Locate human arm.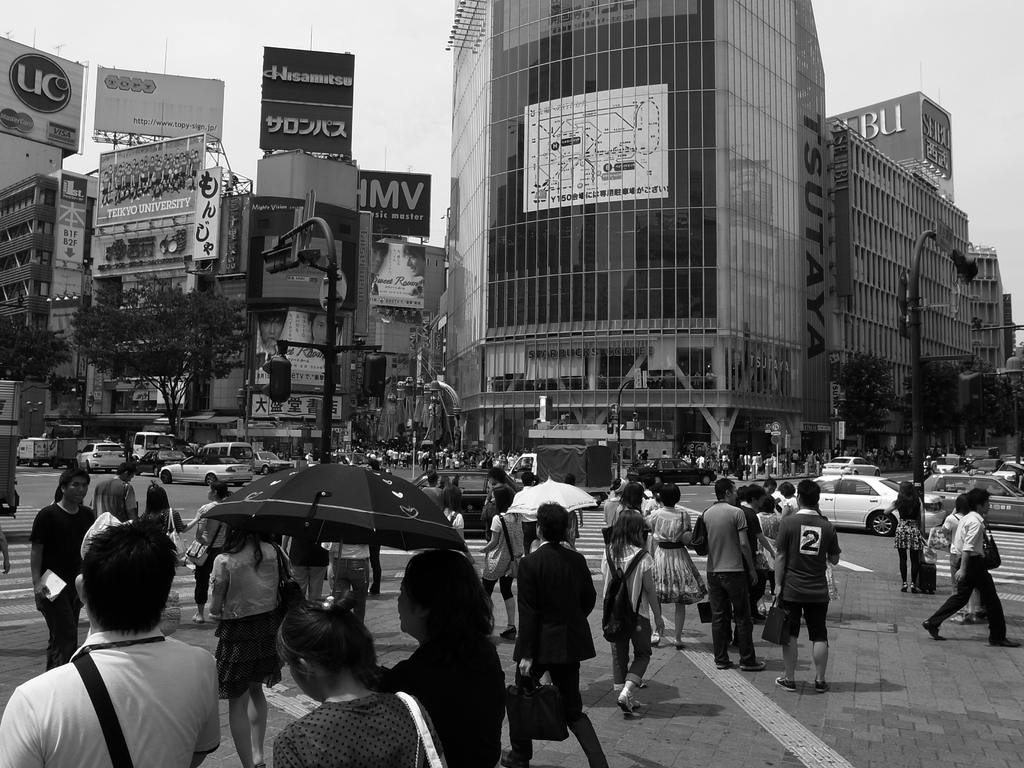
Bounding box: [29,511,46,604].
